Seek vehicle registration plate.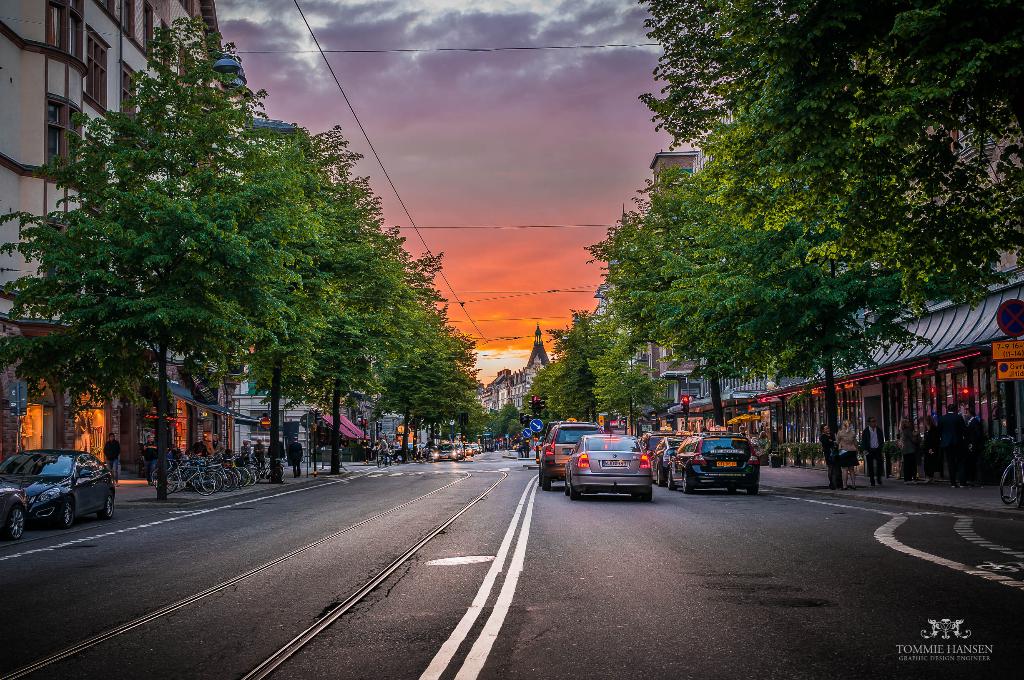
<box>602,460,630,467</box>.
